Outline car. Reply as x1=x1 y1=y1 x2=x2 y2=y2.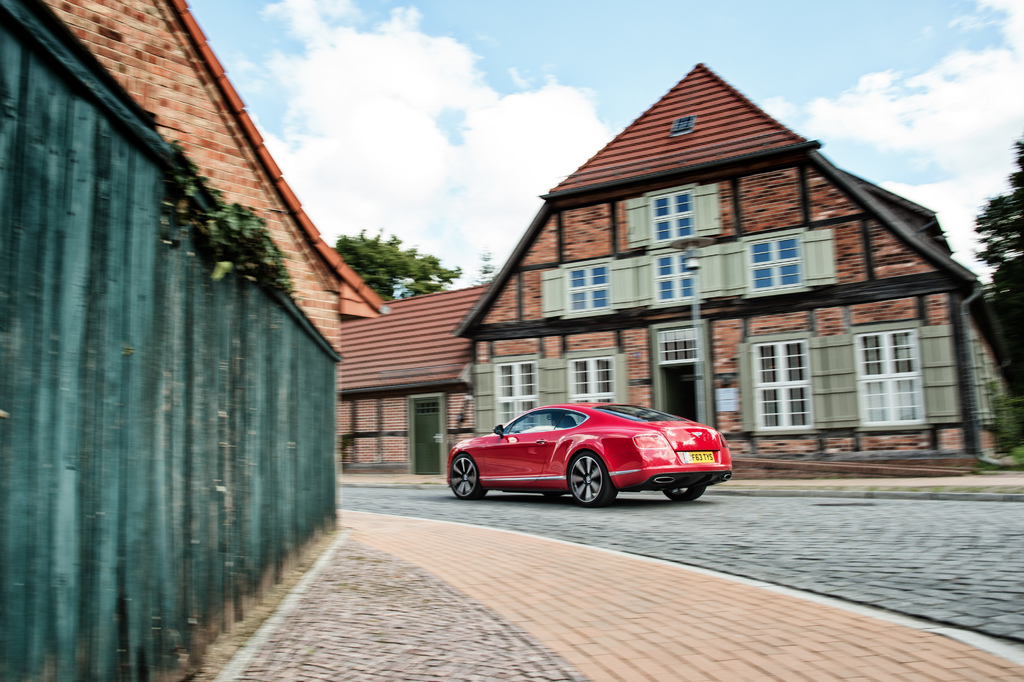
x1=448 y1=398 x2=732 y2=510.
